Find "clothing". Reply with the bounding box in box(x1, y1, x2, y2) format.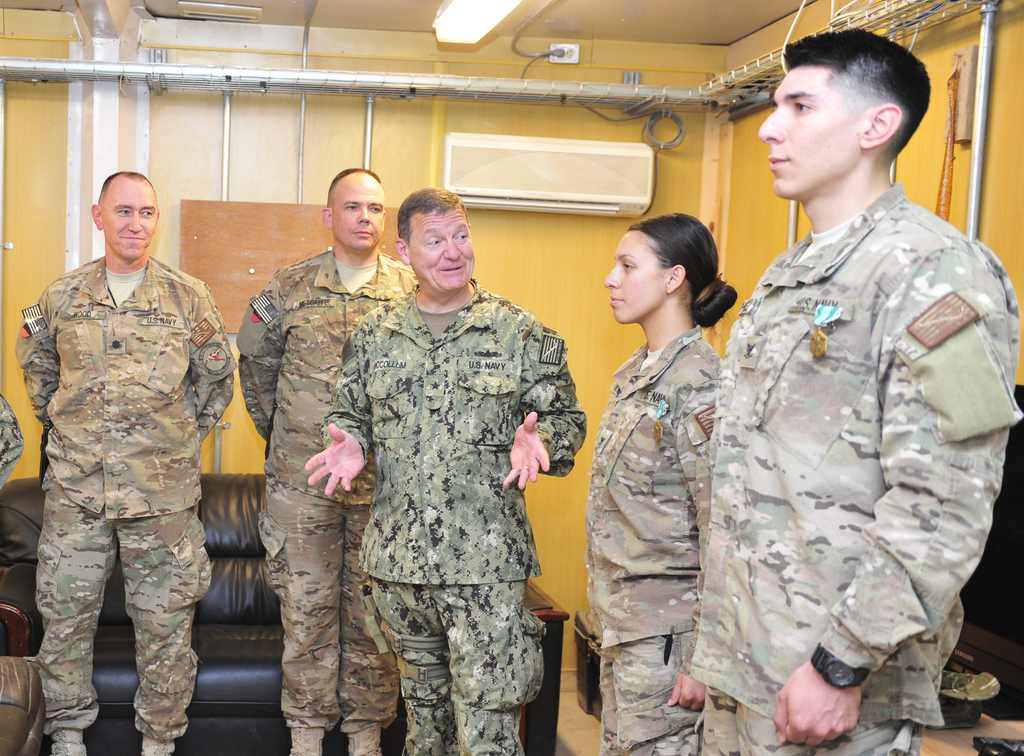
box(324, 283, 582, 755).
